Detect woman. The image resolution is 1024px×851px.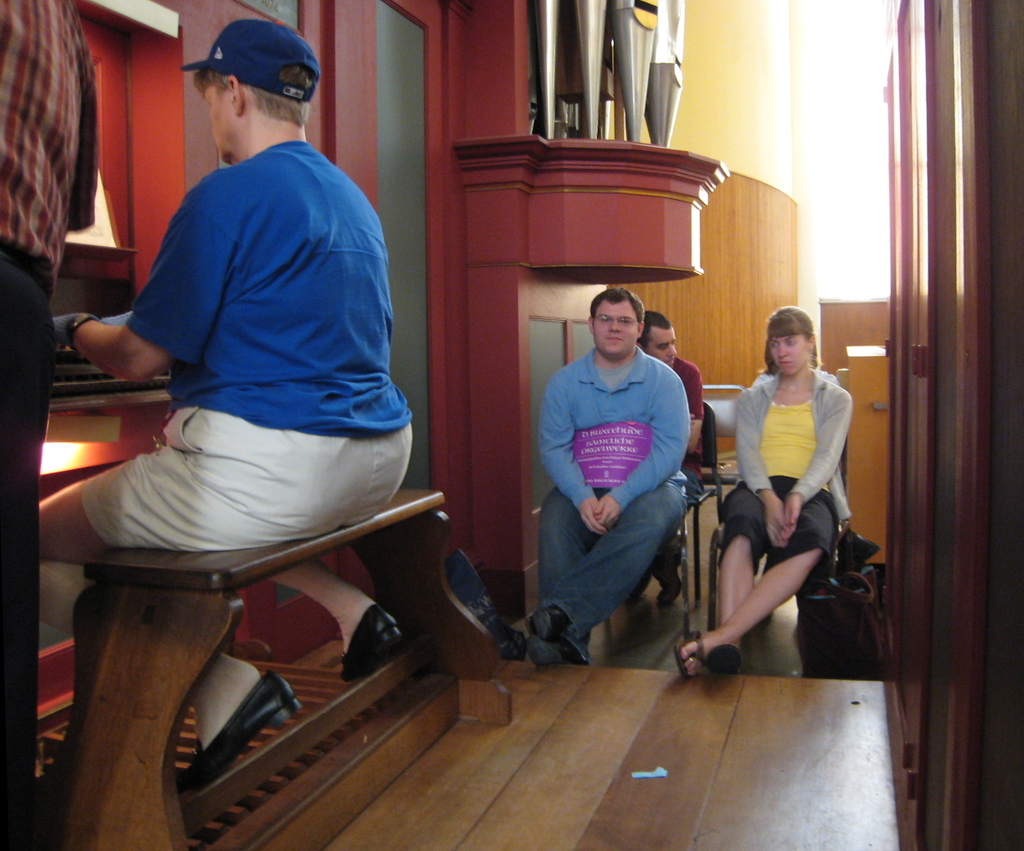
box=[704, 301, 866, 694].
